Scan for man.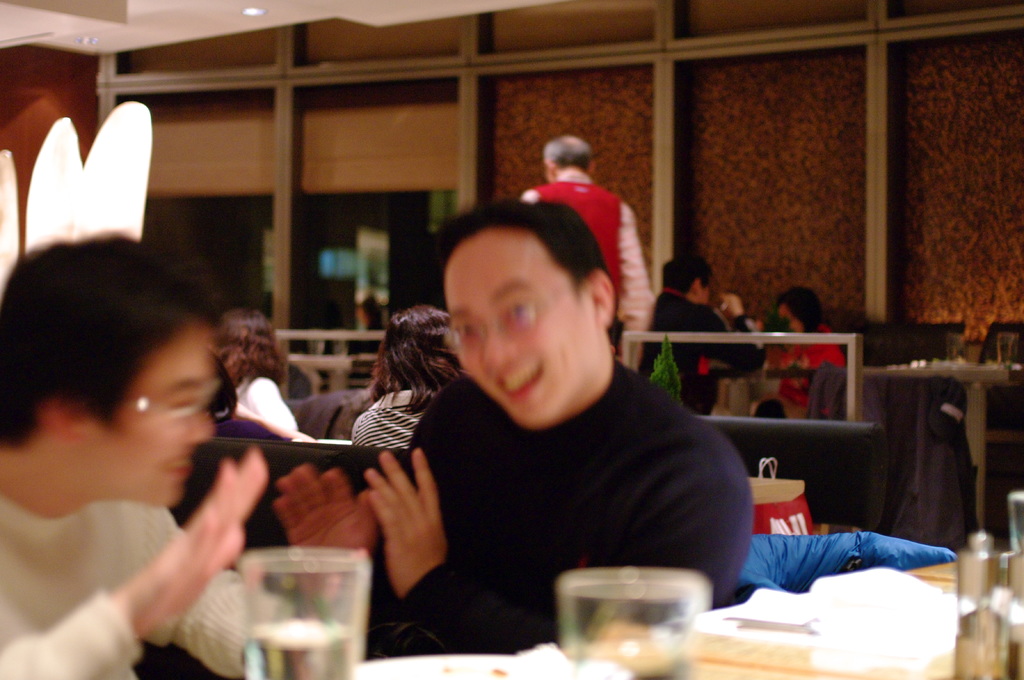
Scan result: rect(0, 219, 298, 674).
